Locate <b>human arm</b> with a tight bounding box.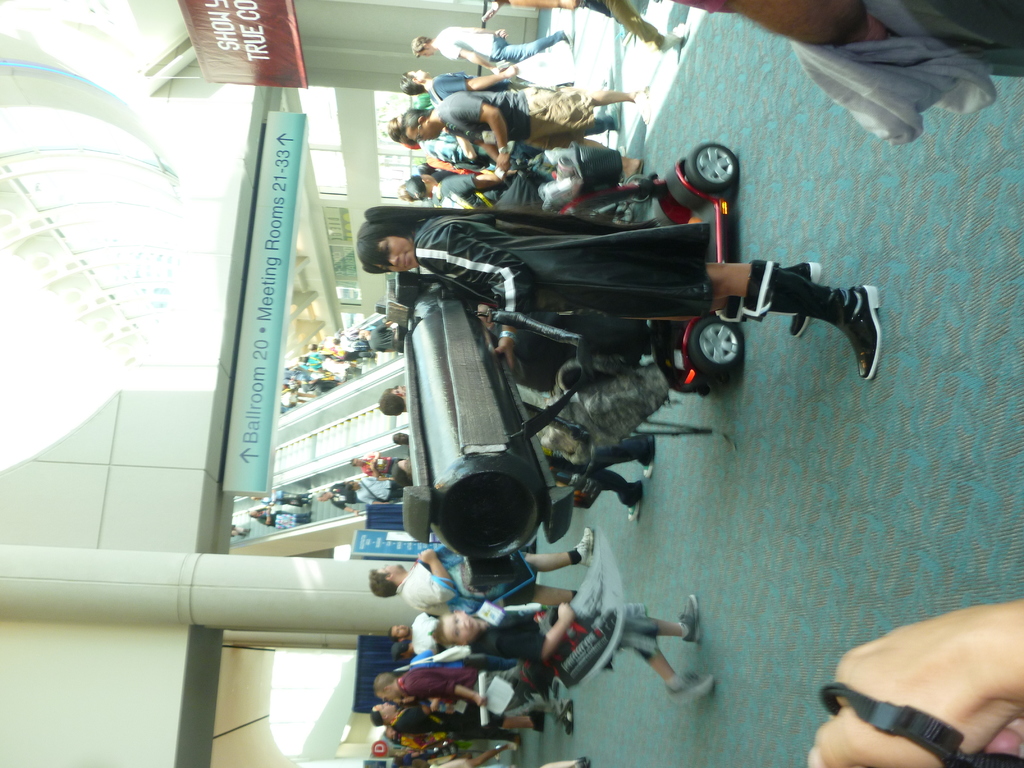
(x1=367, y1=452, x2=378, y2=462).
